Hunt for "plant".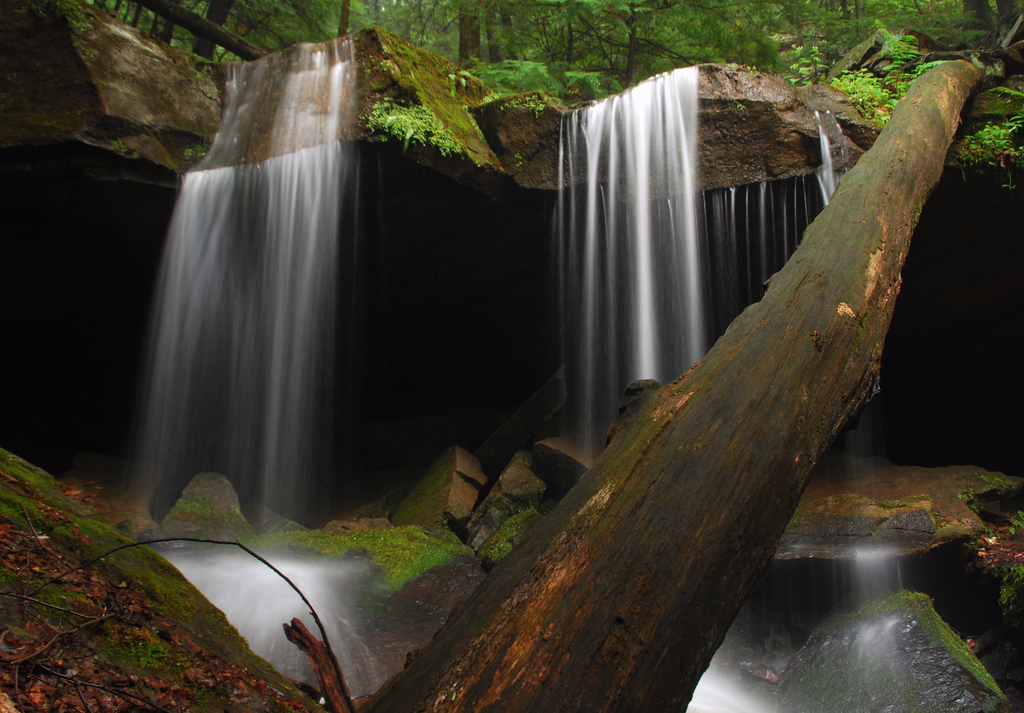
Hunted down at [x1=957, y1=488, x2=982, y2=514].
